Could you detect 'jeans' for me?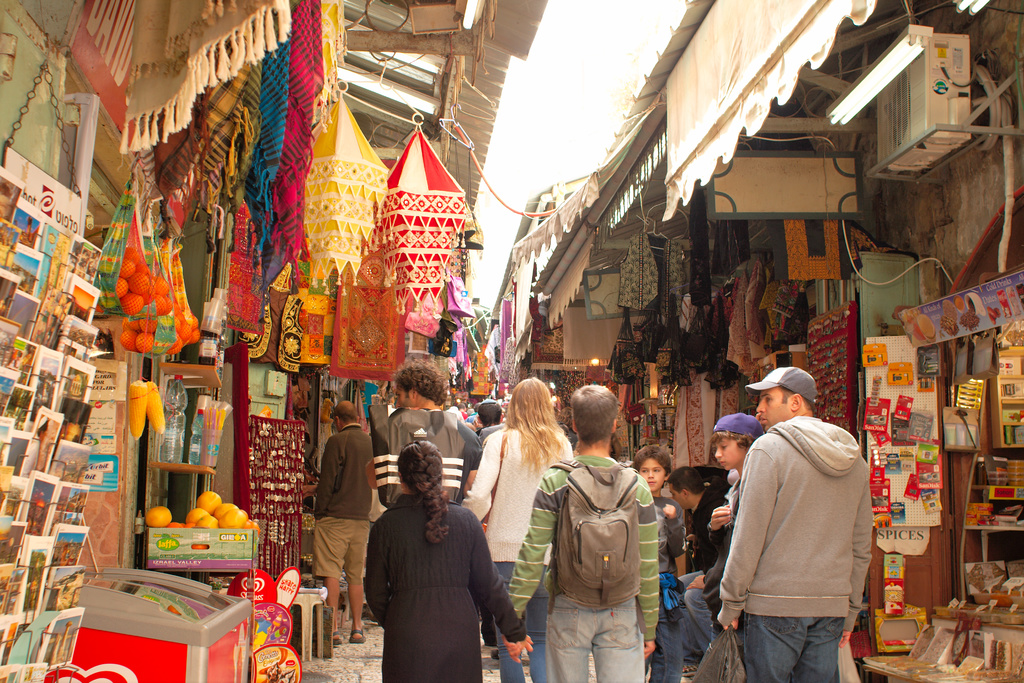
Detection result: (640,576,682,682).
